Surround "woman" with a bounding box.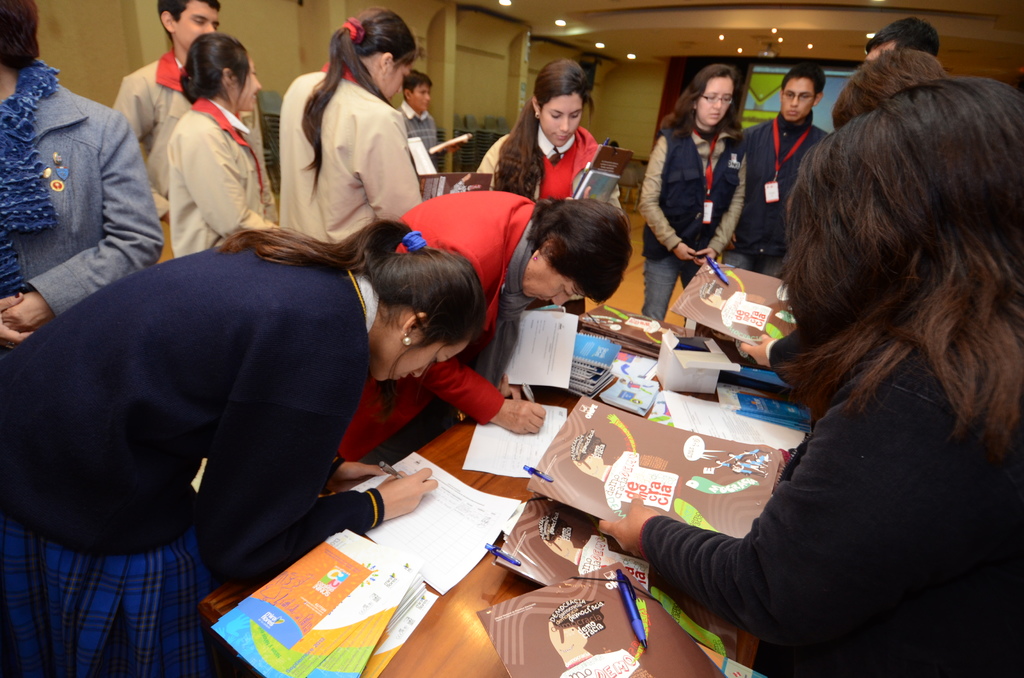
{"x1": 592, "y1": 73, "x2": 1023, "y2": 677}.
